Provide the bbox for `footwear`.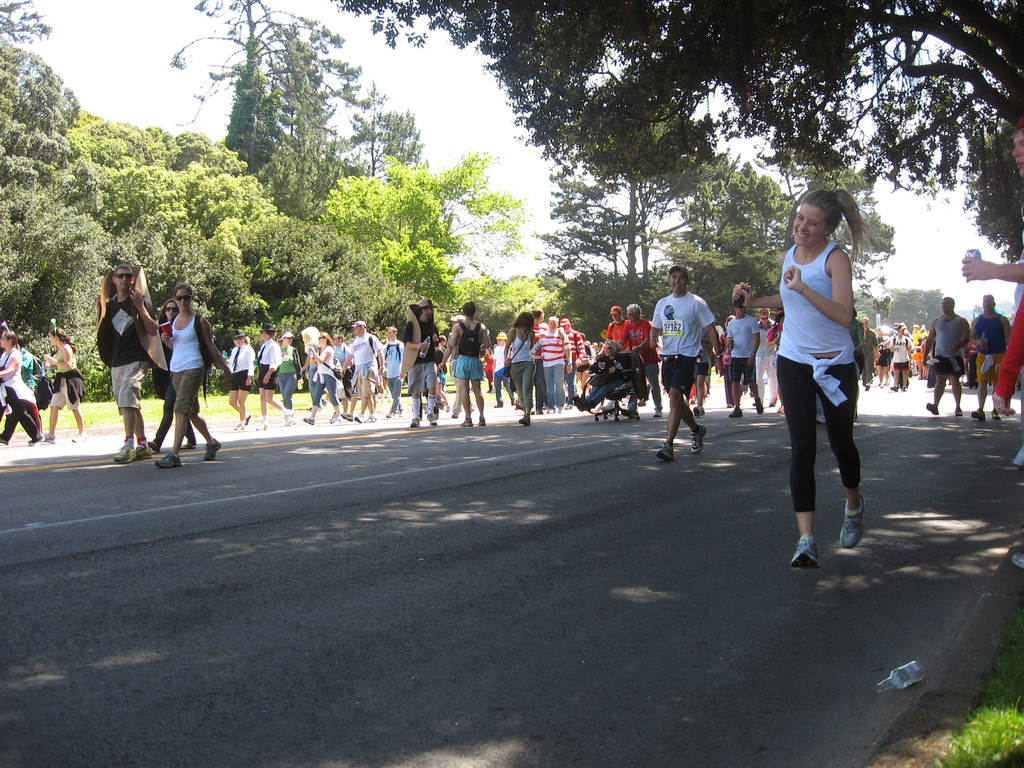
select_region(519, 419, 530, 426).
